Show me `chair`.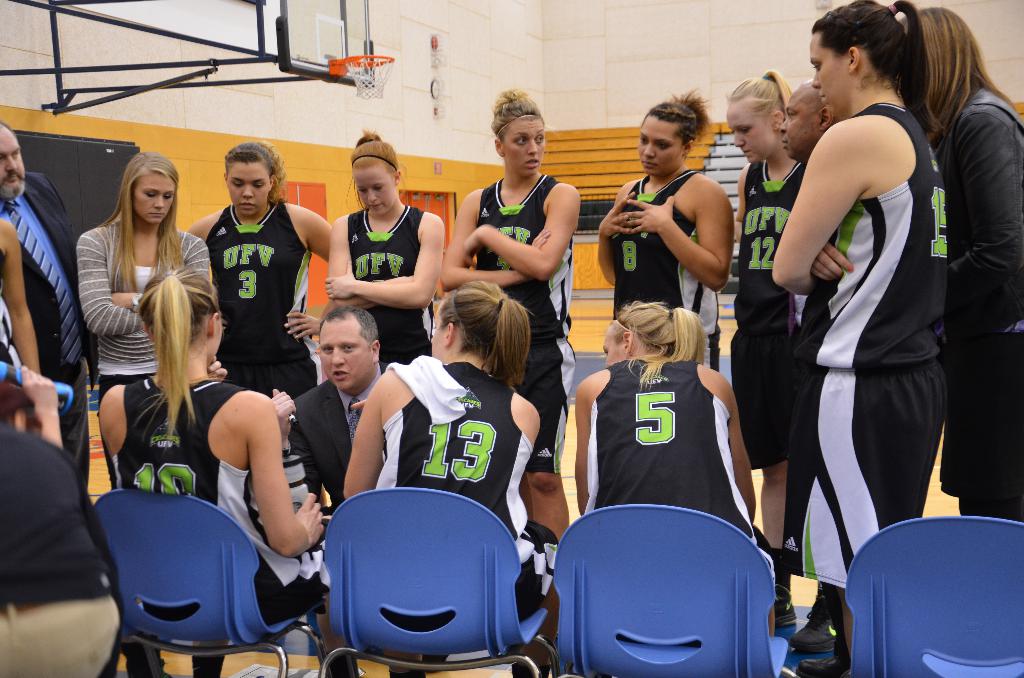
`chair` is here: {"x1": 838, "y1": 513, "x2": 1023, "y2": 677}.
